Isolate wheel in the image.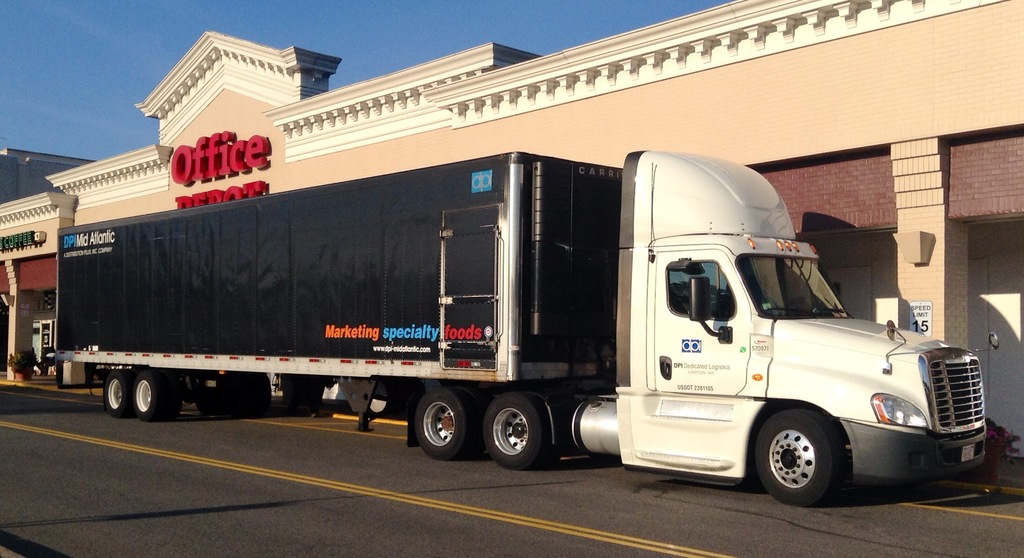
Isolated region: {"left": 131, "top": 374, "right": 170, "bottom": 422}.
